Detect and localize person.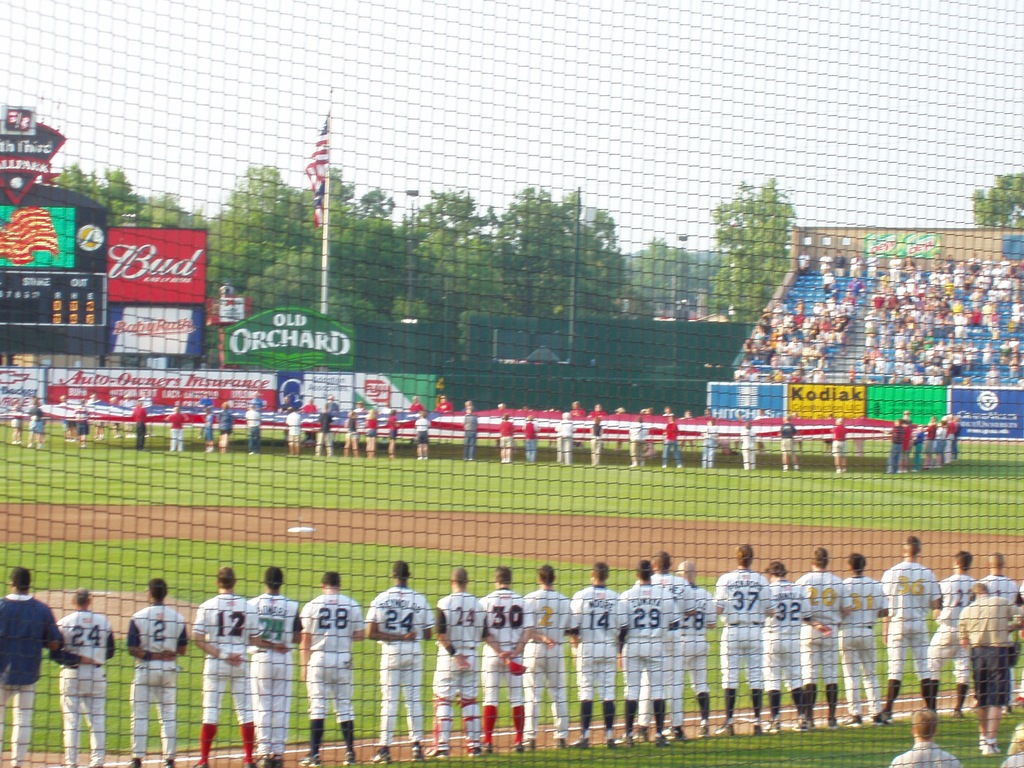
Localized at bbox=[365, 408, 375, 458].
